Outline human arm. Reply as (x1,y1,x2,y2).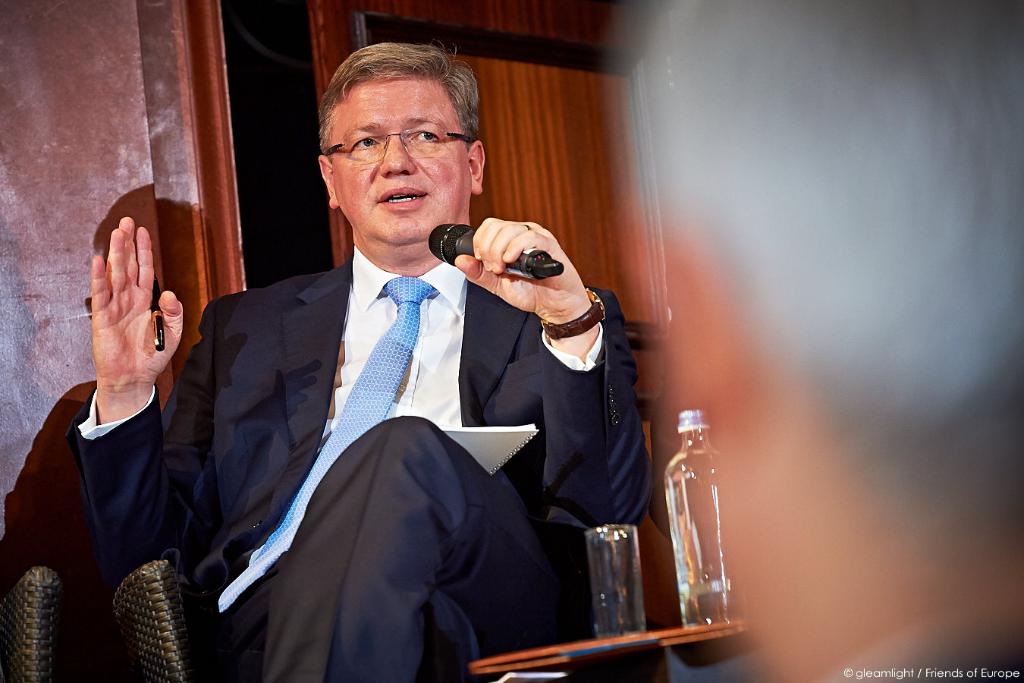
(459,212,656,521).
